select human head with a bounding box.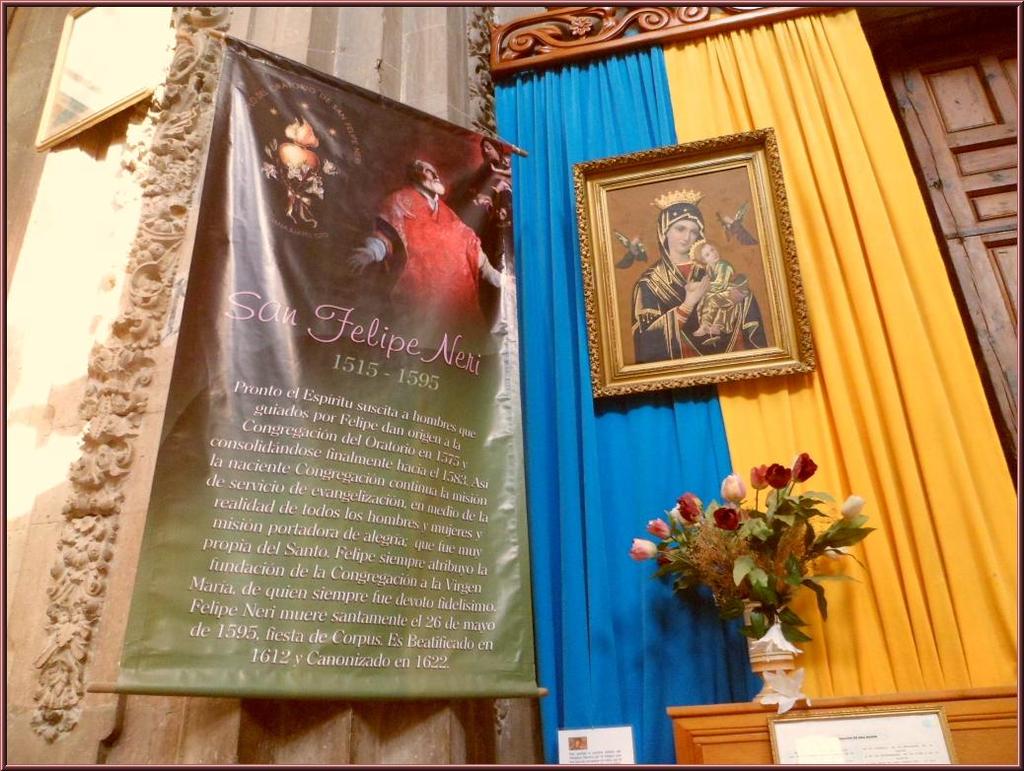
l=406, t=159, r=444, b=191.
